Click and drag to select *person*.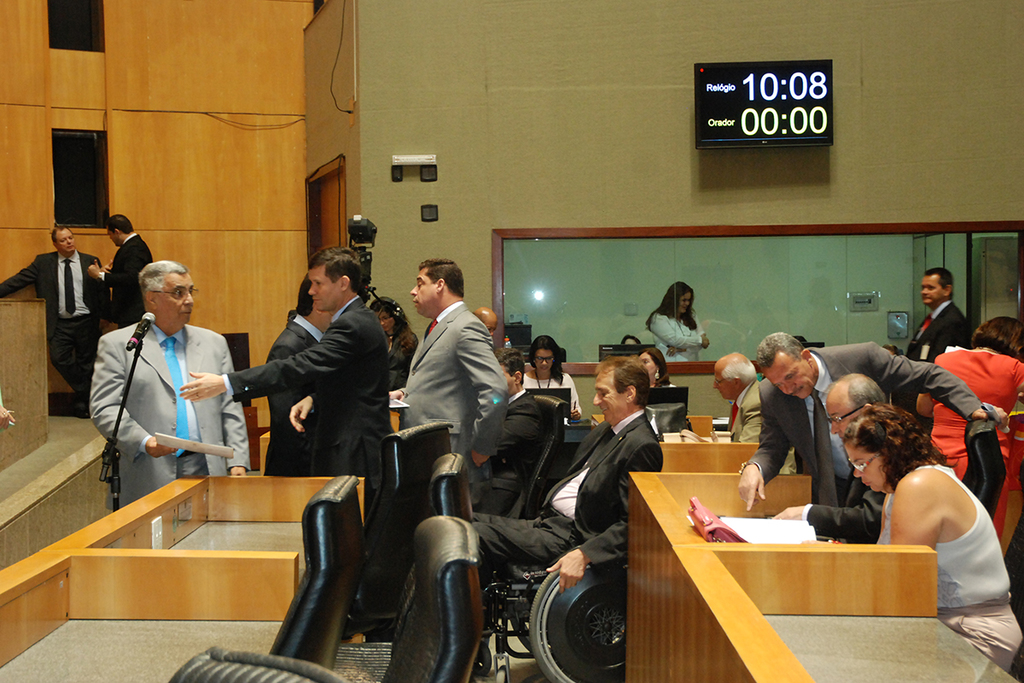
Selection: [801, 405, 1023, 667].
